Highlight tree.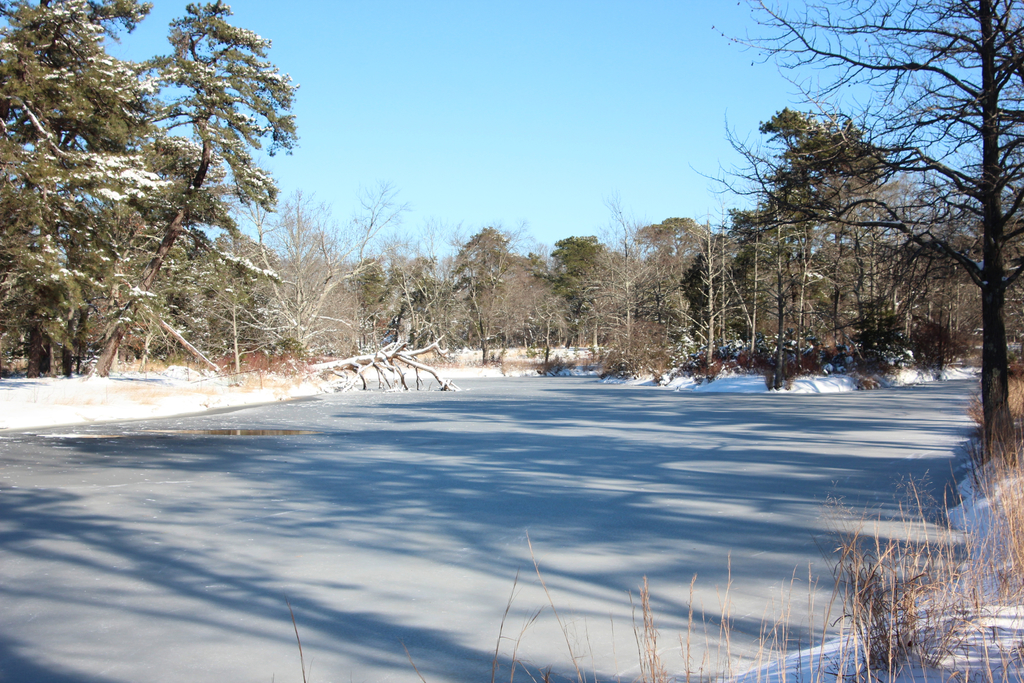
Highlighted region: {"left": 709, "top": 0, "right": 1023, "bottom": 453}.
